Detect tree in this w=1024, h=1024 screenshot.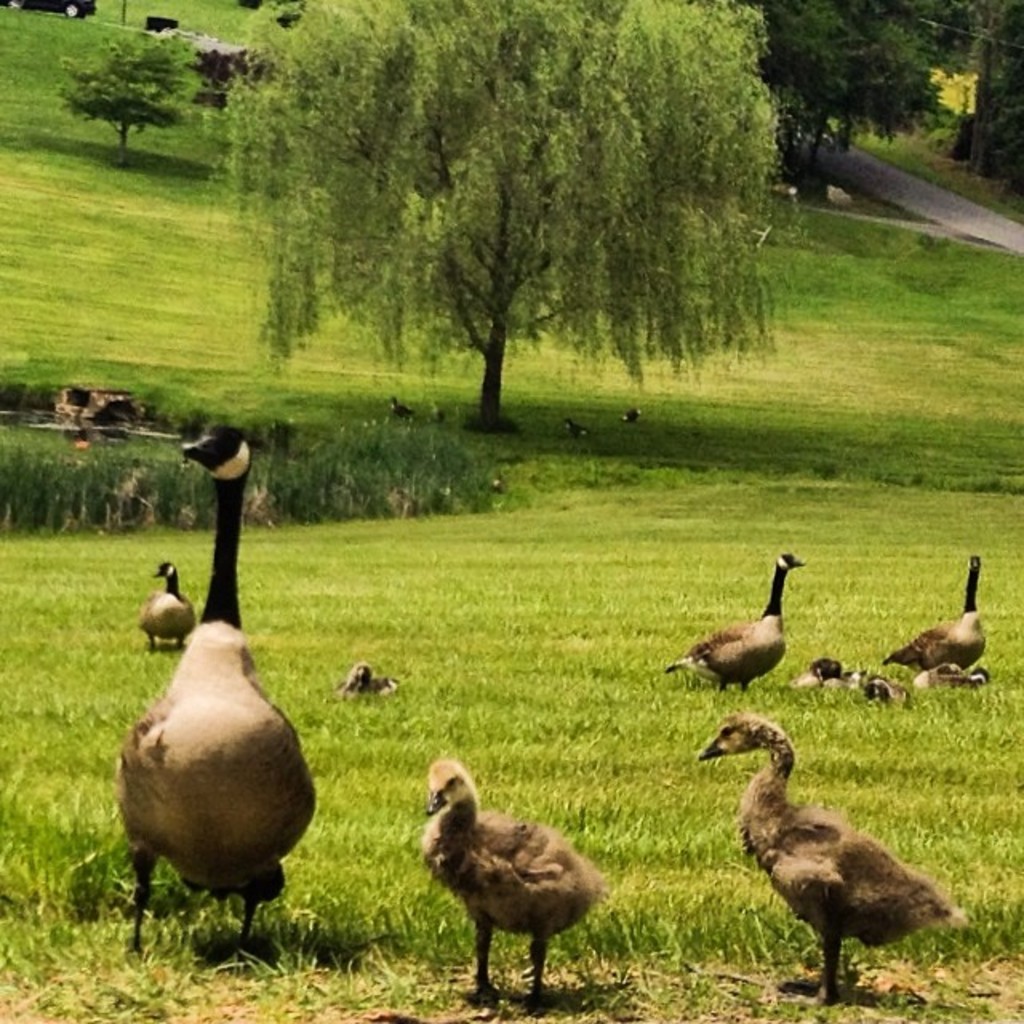
Detection: [202,0,797,432].
